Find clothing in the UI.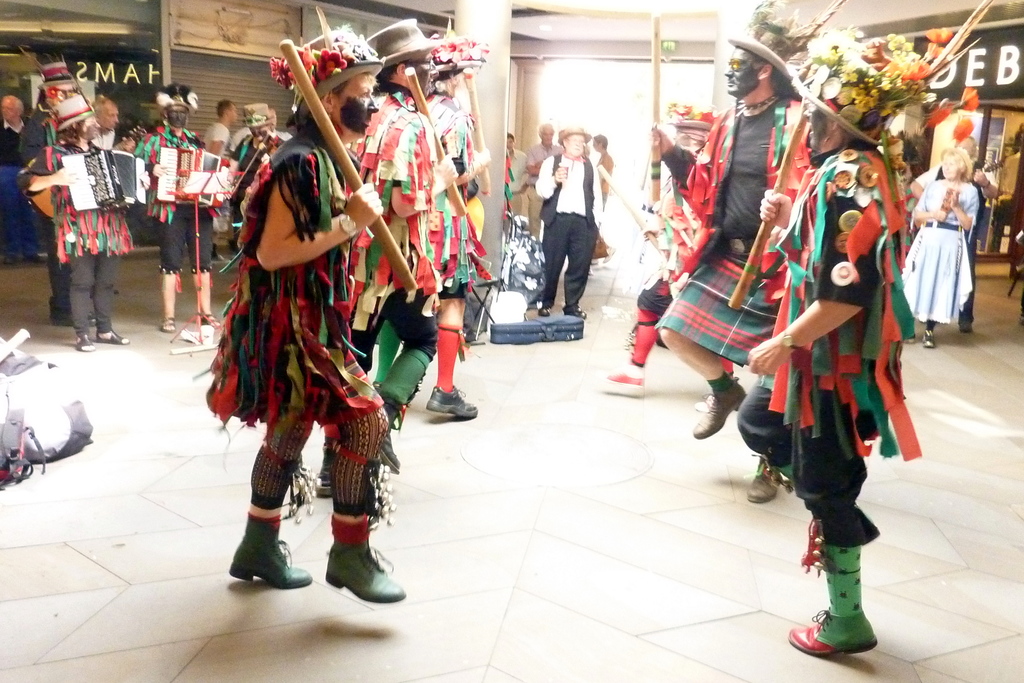
UI element at region(633, 173, 701, 317).
